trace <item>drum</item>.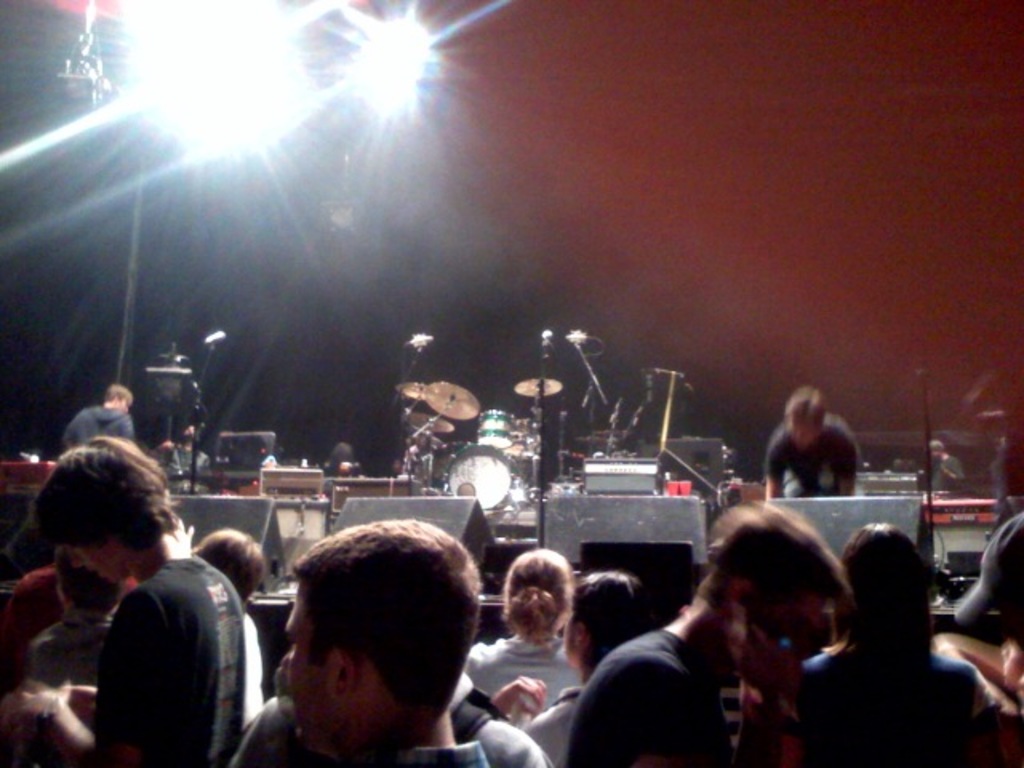
Traced to crop(443, 445, 514, 506).
